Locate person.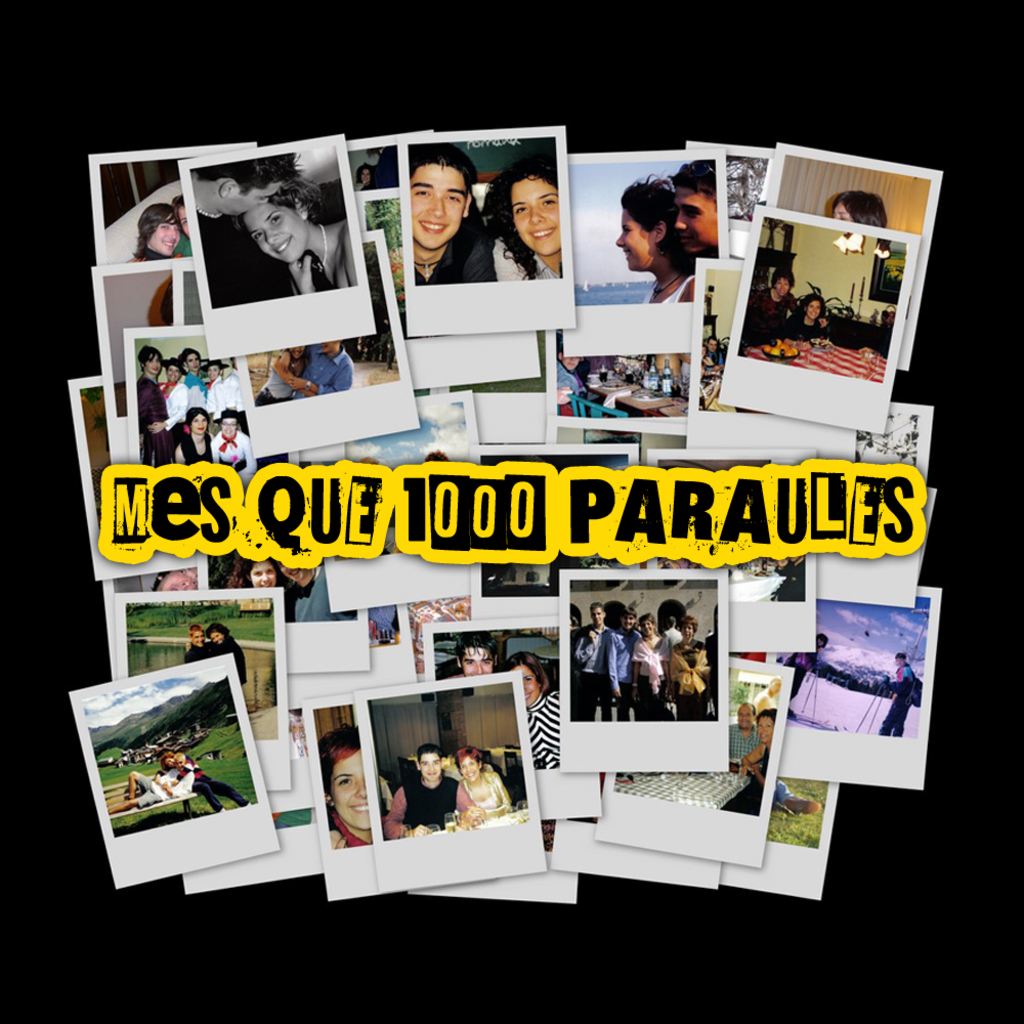
Bounding box: bbox=[129, 343, 249, 483].
